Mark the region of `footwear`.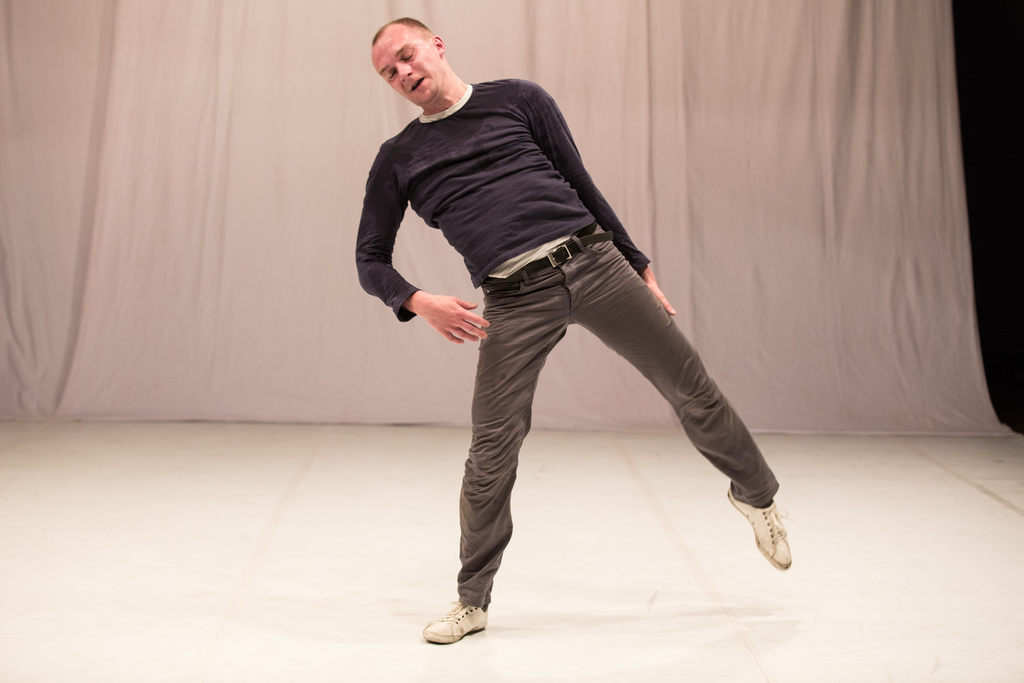
Region: bbox(725, 489, 789, 573).
